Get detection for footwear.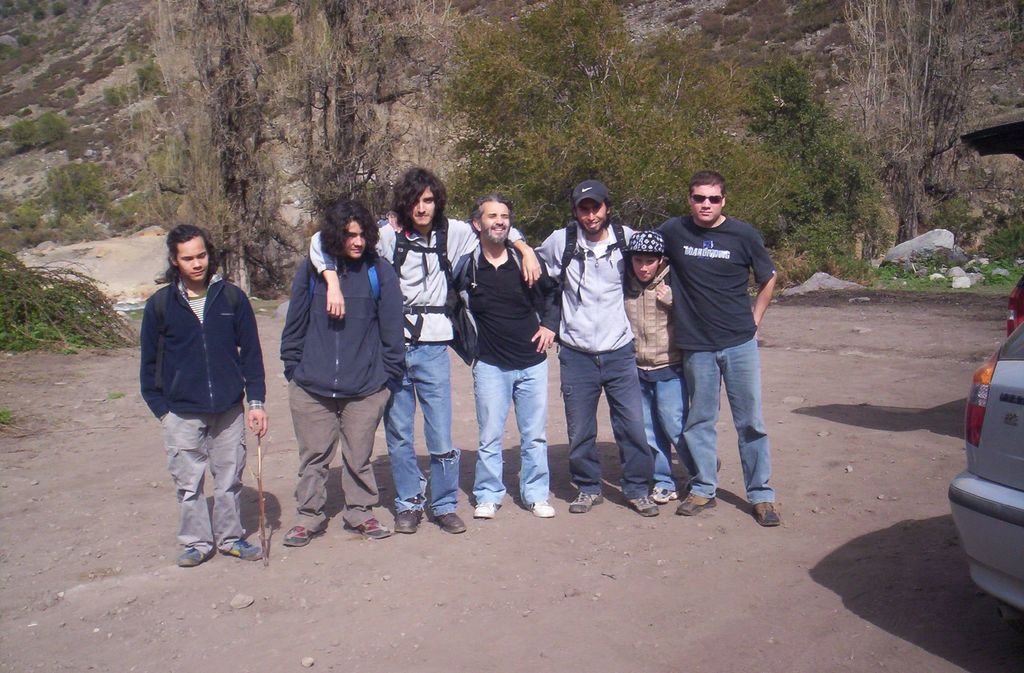
Detection: {"x1": 628, "y1": 498, "x2": 660, "y2": 515}.
